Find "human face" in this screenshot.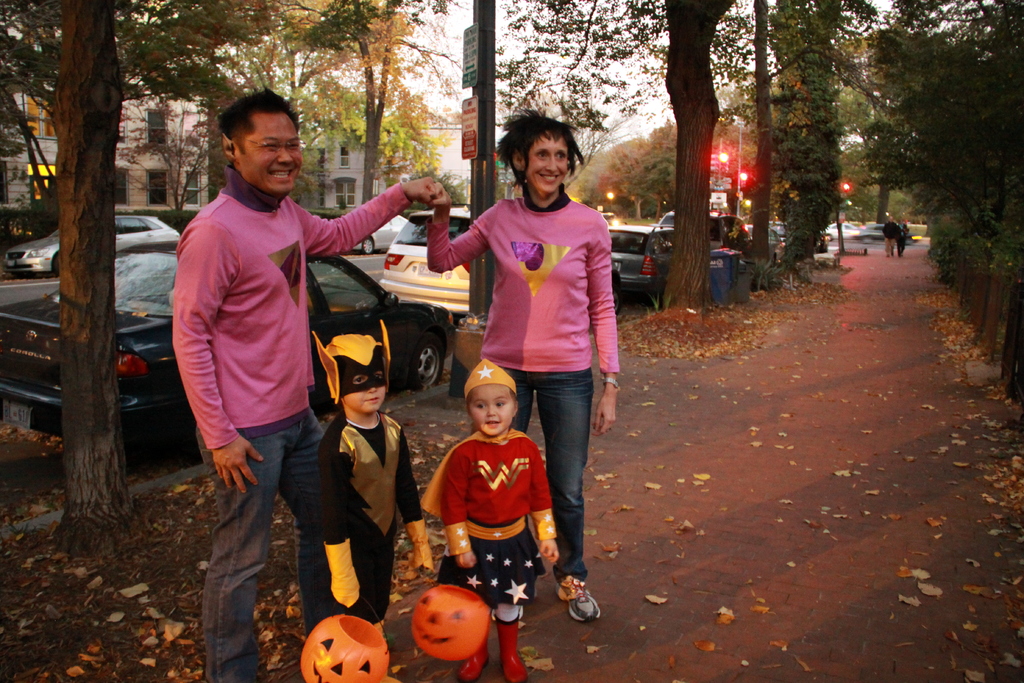
The bounding box for "human face" is <region>525, 135, 571, 193</region>.
